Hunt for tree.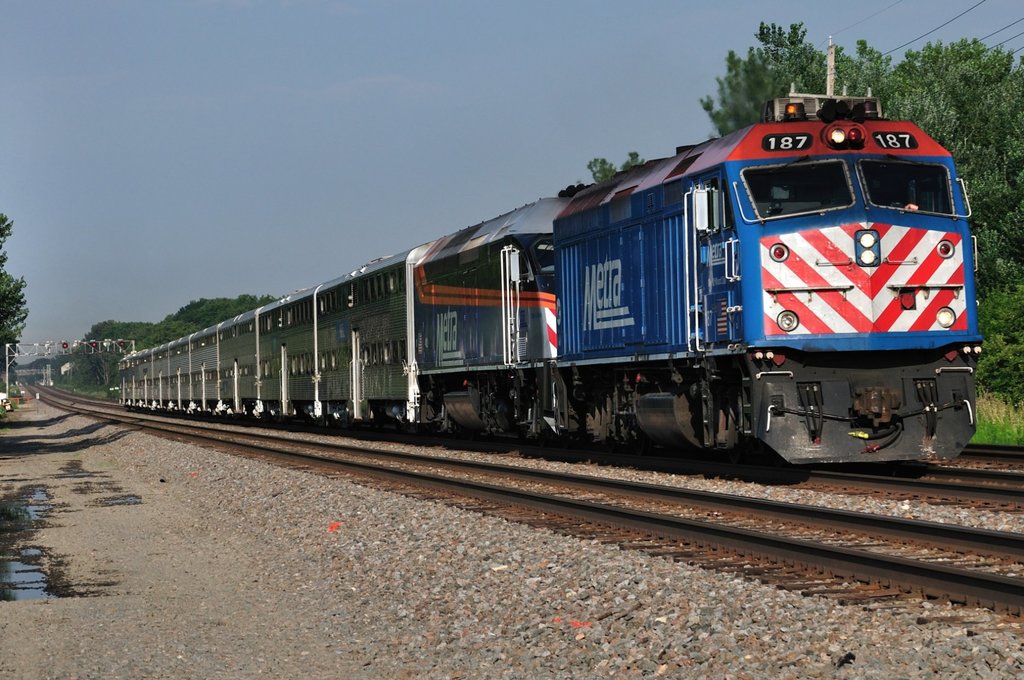
Hunted down at detection(232, 293, 287, 318).
